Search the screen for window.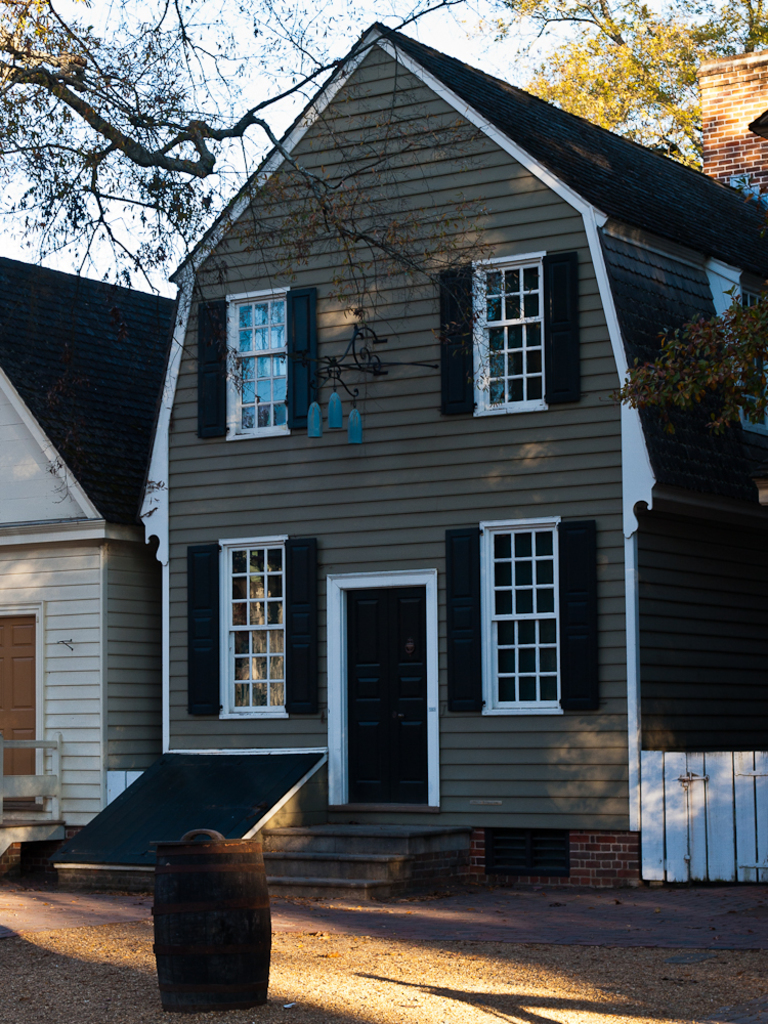
Found at {"left": 193, "top": 285, "right": 326, "bottom": 442}.
